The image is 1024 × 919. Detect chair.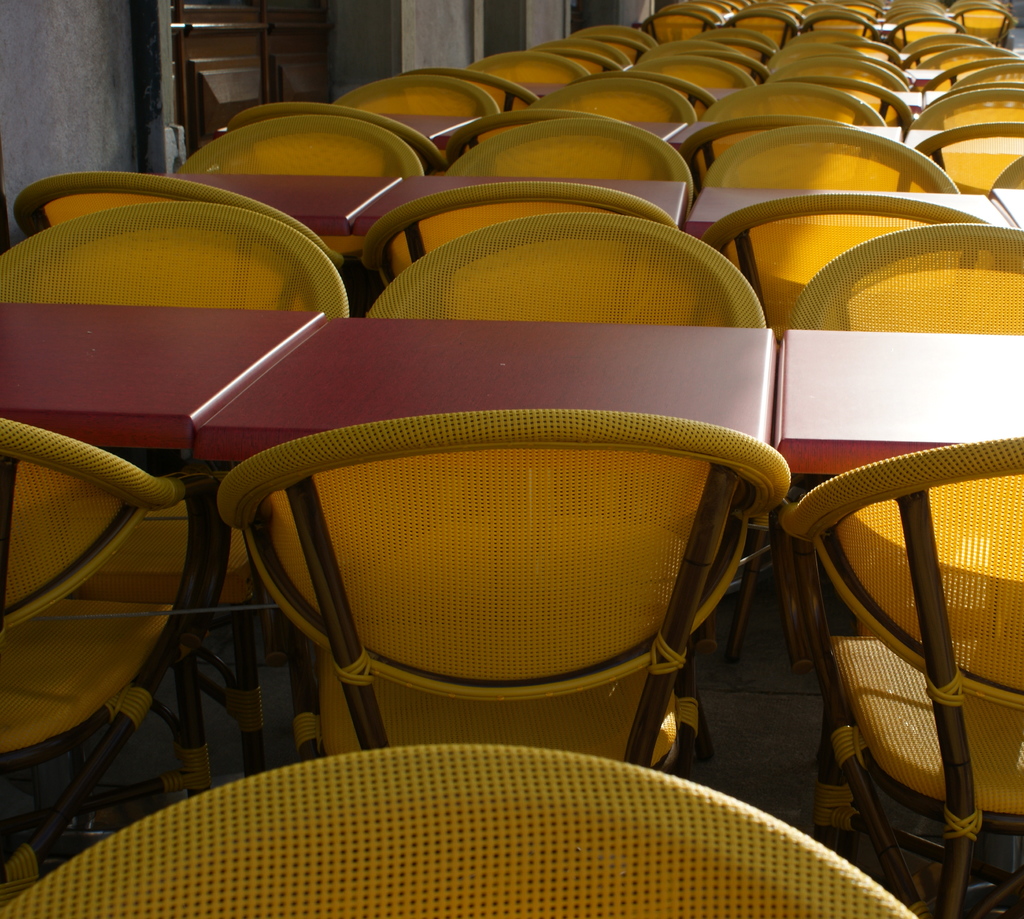
Detection: x1=11, y1=169, x2=359, y2=320.
